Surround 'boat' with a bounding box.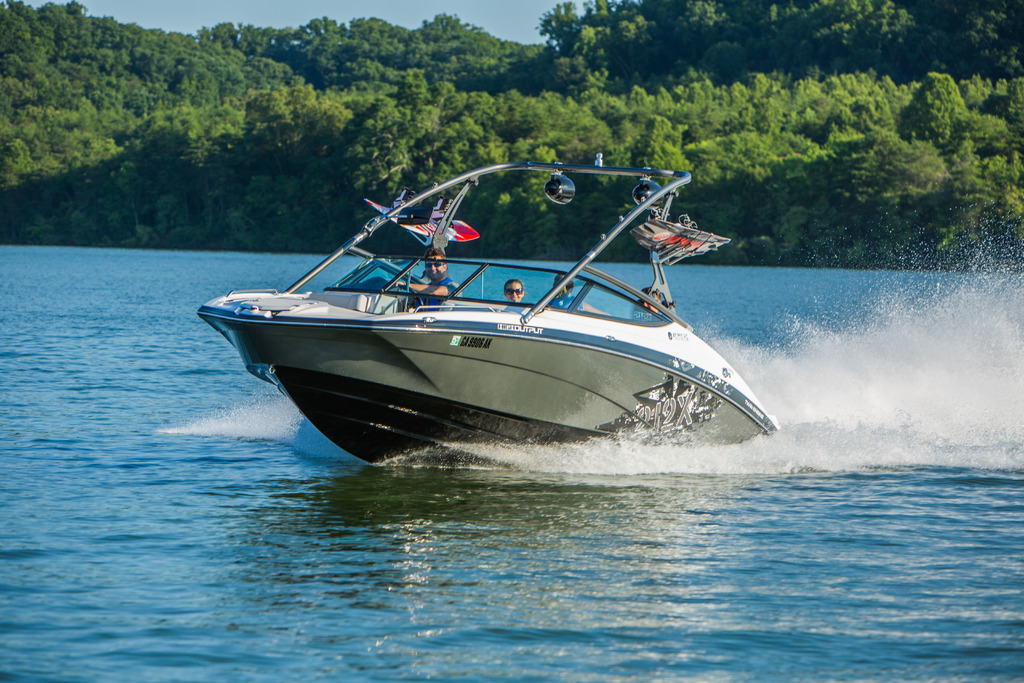
<bbox>207, 148, 817, 457</bbox>.
